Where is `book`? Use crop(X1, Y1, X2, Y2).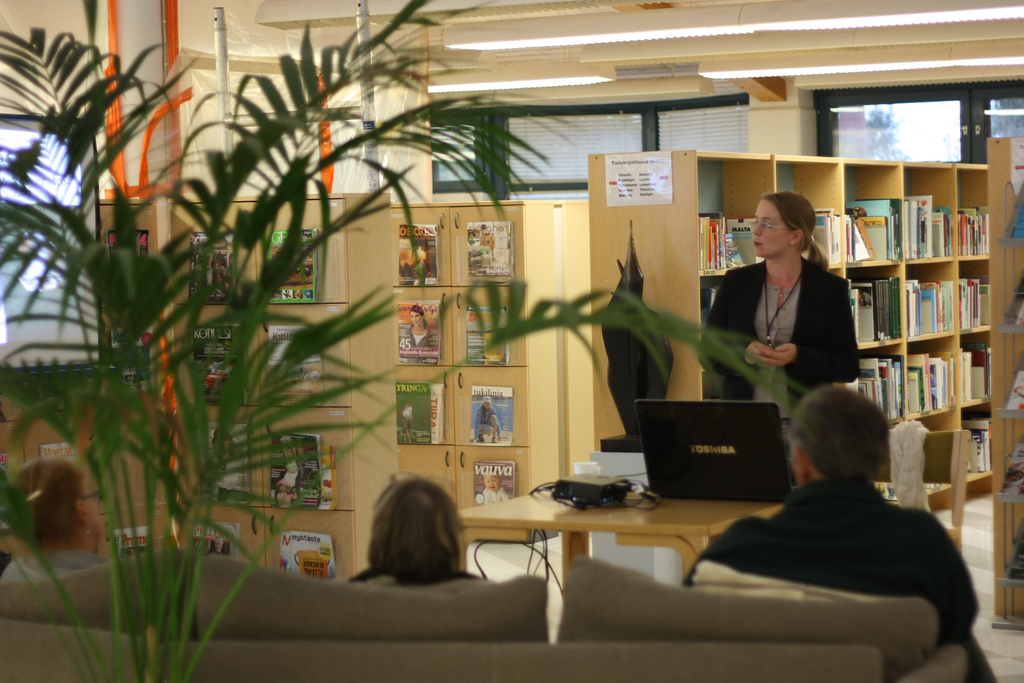
crop(280, 522, 336, 584).
